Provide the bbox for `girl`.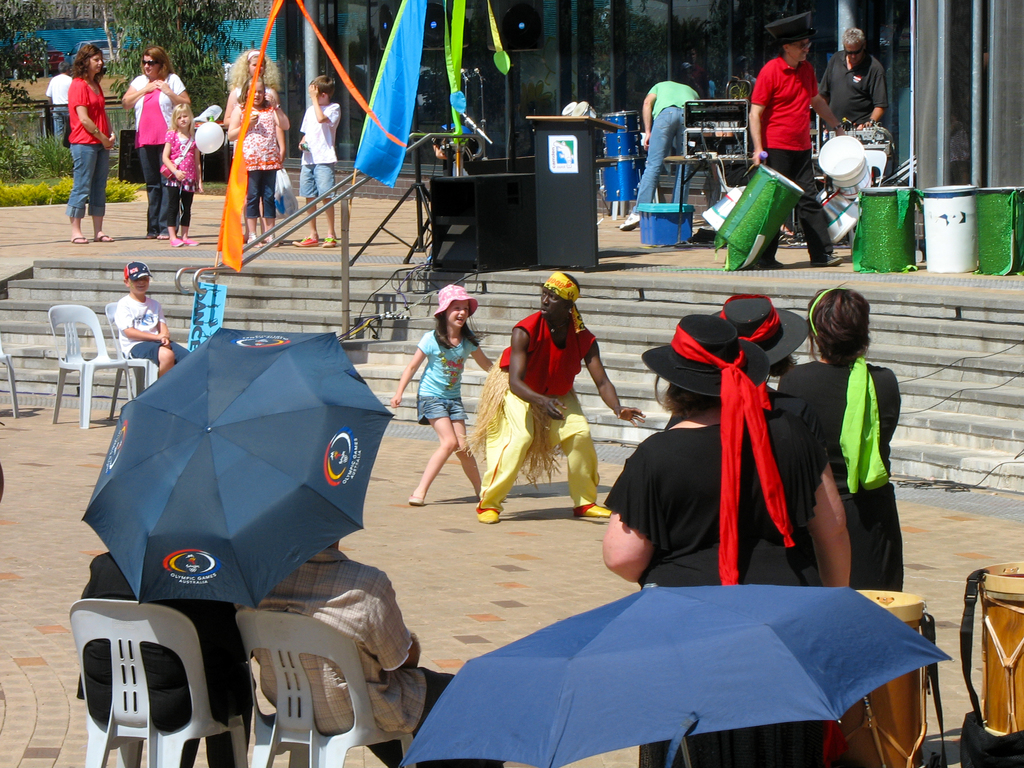
(226, 46, 284, 241).
